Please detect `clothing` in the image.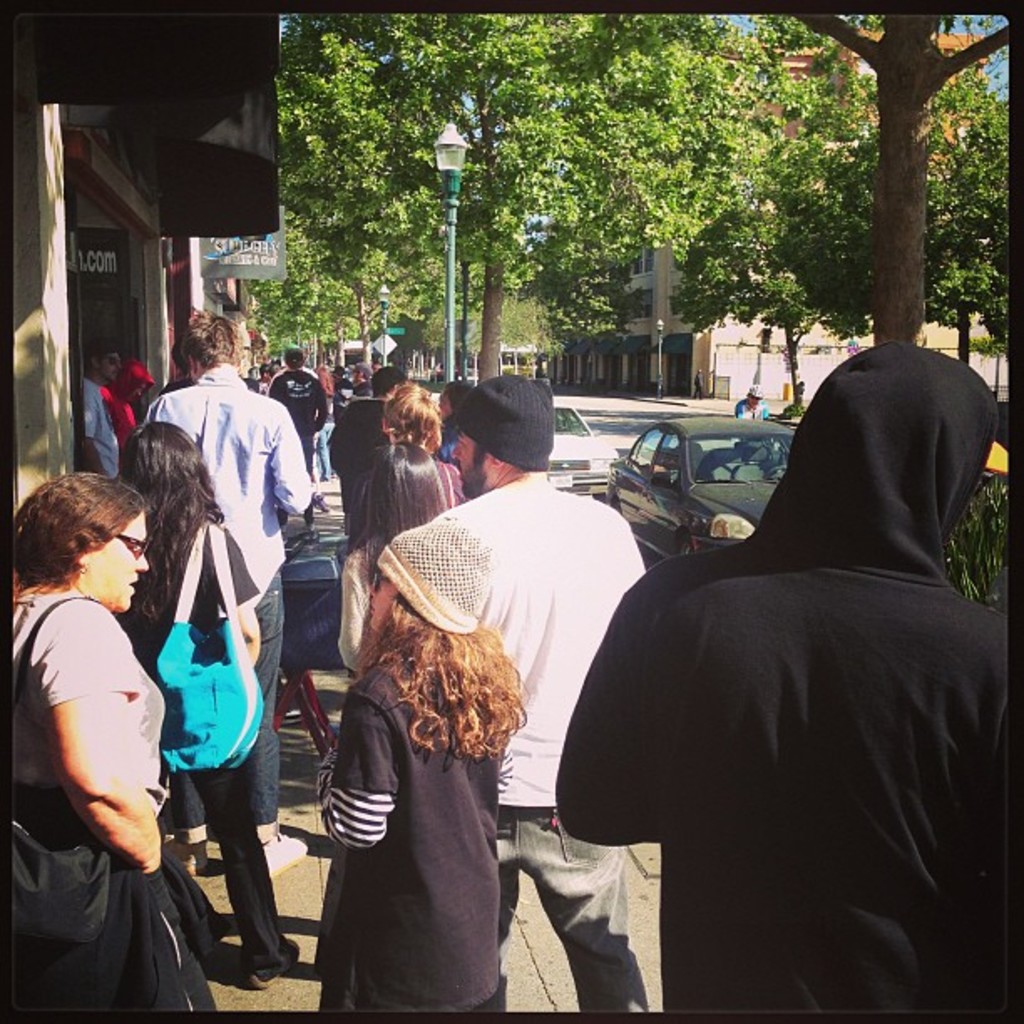
bbox=[340, 535, 390, 664].
